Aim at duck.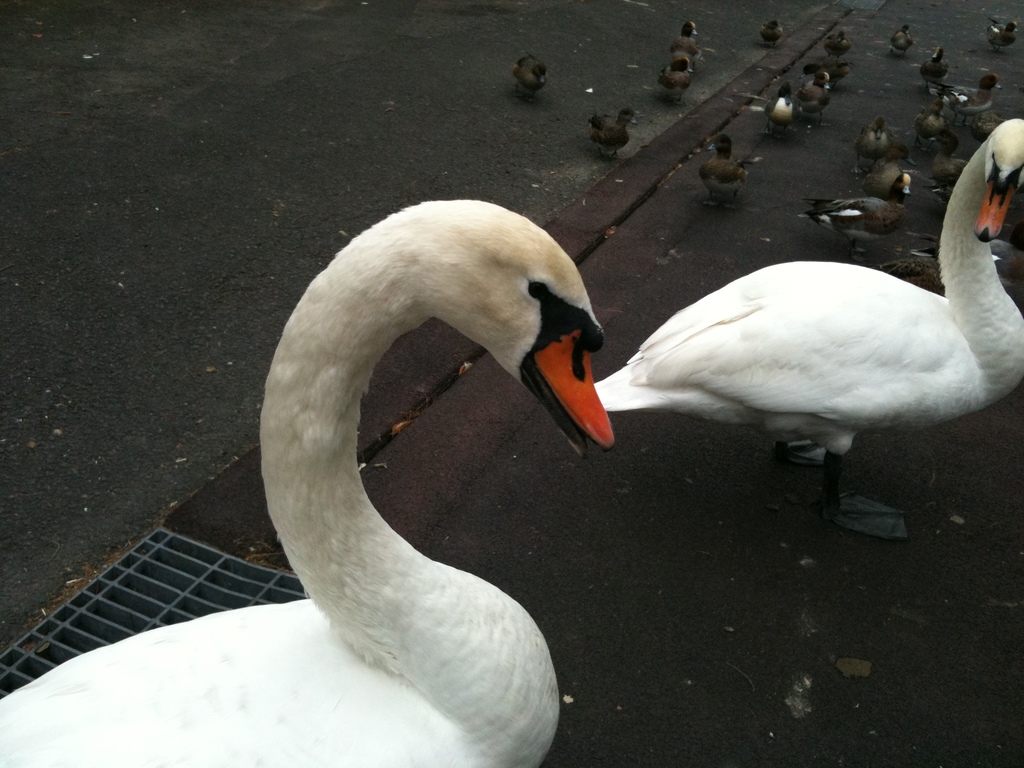
Aimed at x1=515, y1=58, x2=557, y2=99.
